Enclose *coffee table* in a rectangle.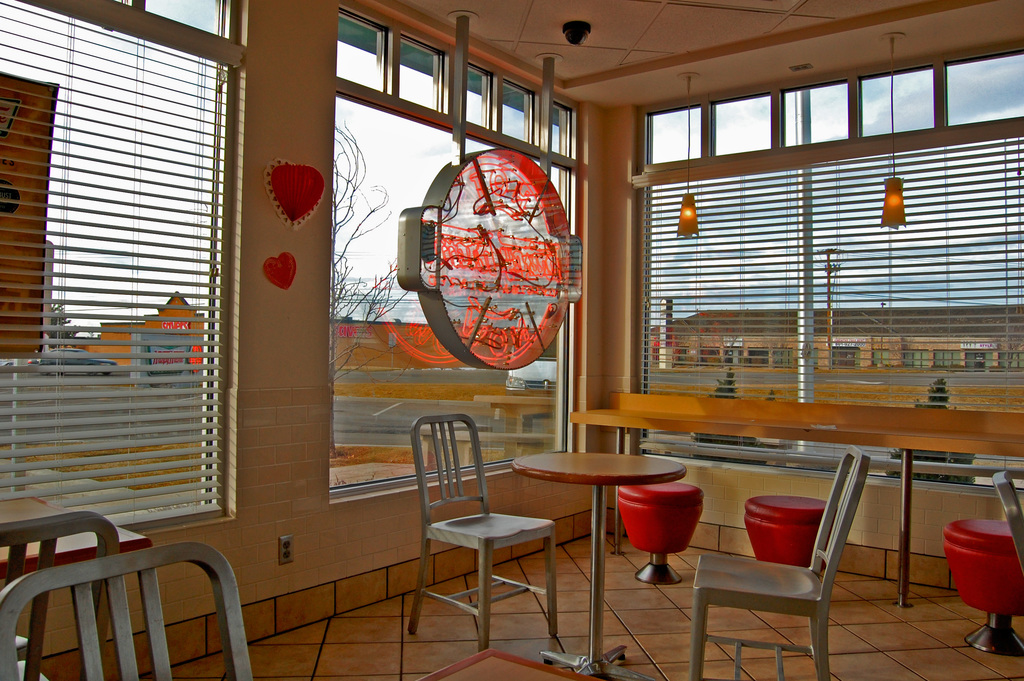
bbox=[513, 448, 684, 680].
